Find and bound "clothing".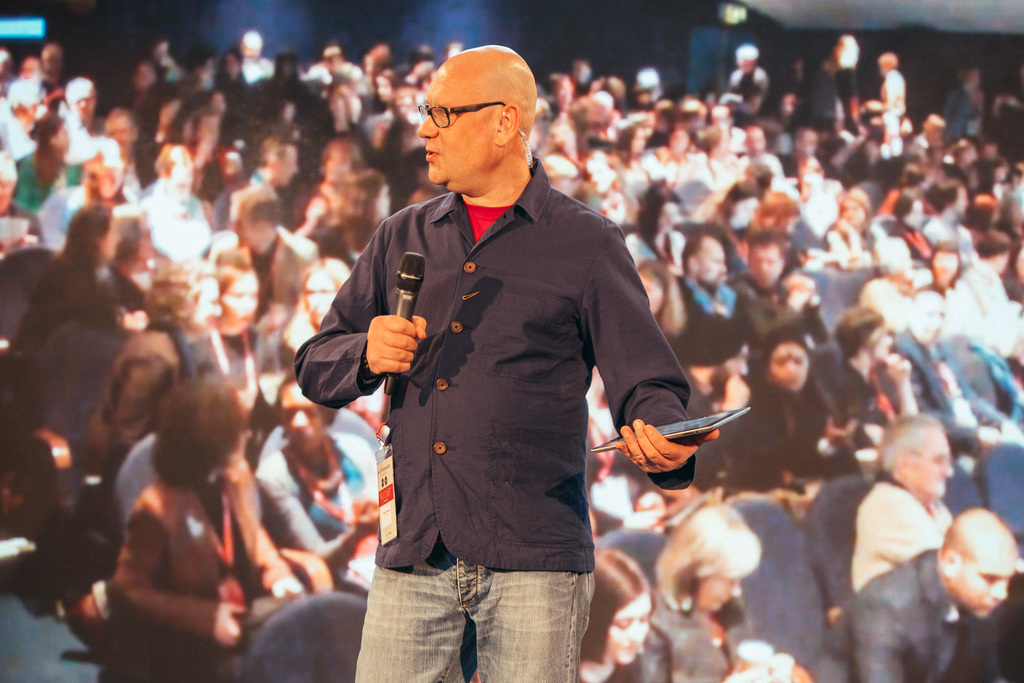
Bound: {"left": 849, "top": 477, "right": 959, "bottom": 599}.
